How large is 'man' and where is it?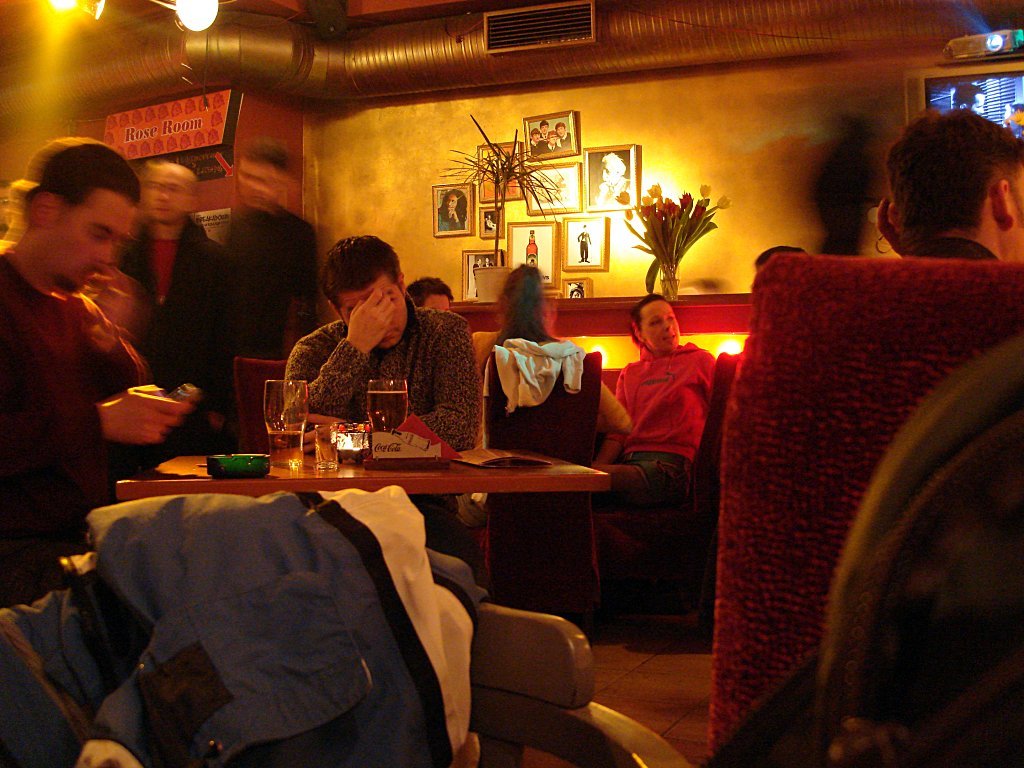
Bounding box: locate(113, 163, 232, 461).
